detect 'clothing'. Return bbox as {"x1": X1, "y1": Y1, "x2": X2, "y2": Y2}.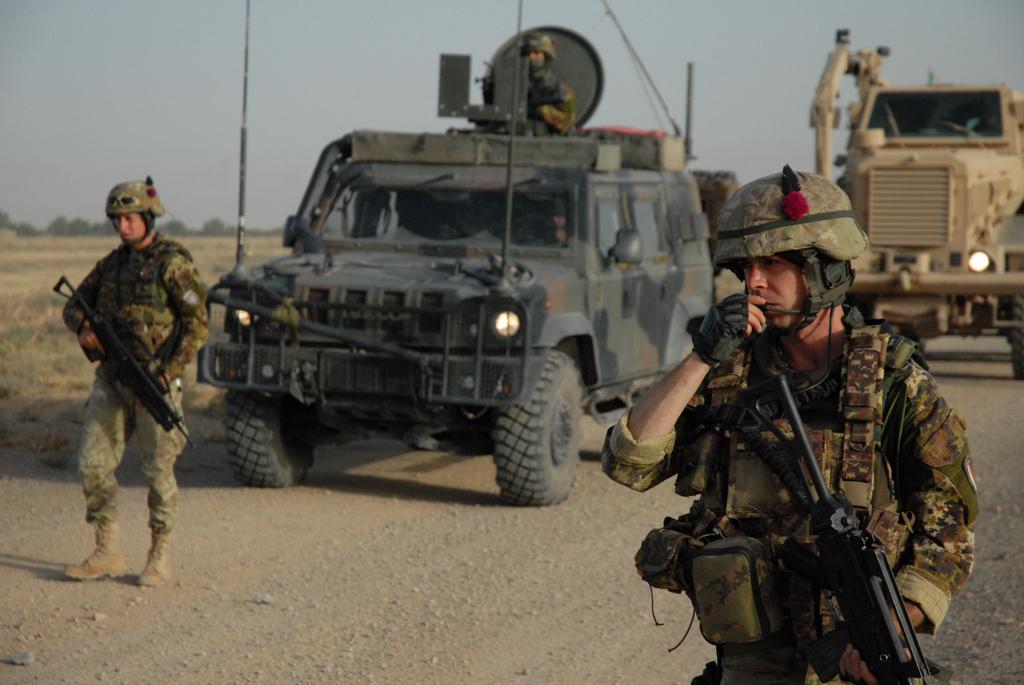
{"x1": 664, "y1": 296, "x2": 955, "y2": 684}.
